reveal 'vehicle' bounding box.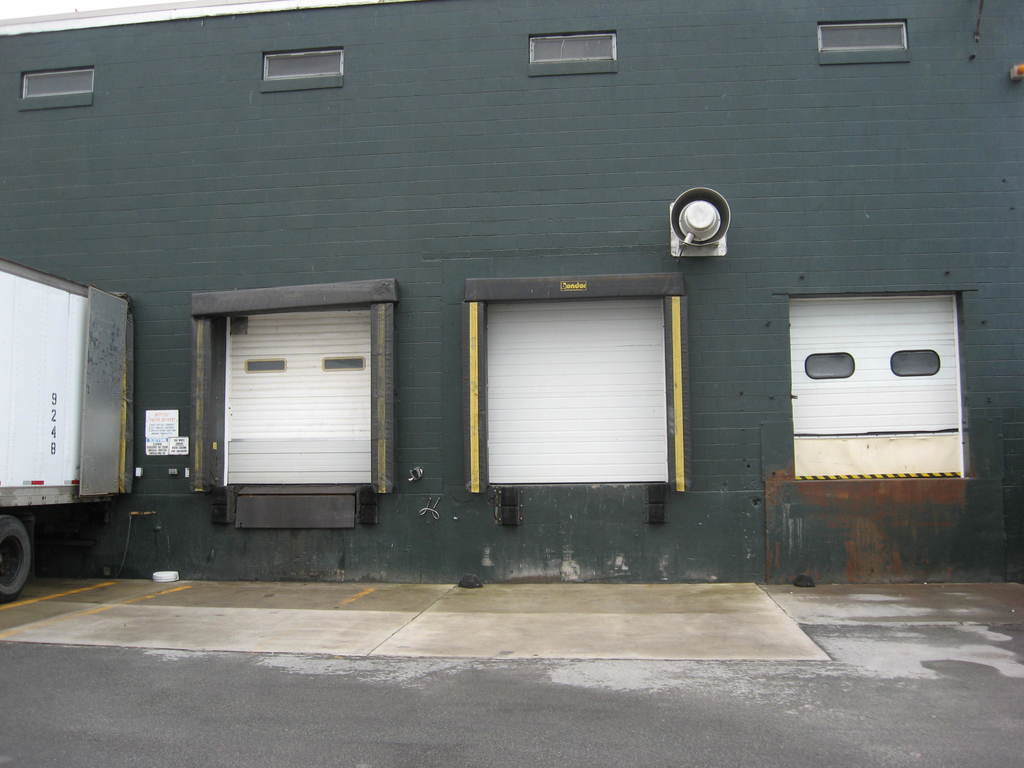
Revealed: (0, 255, 136, 600).
